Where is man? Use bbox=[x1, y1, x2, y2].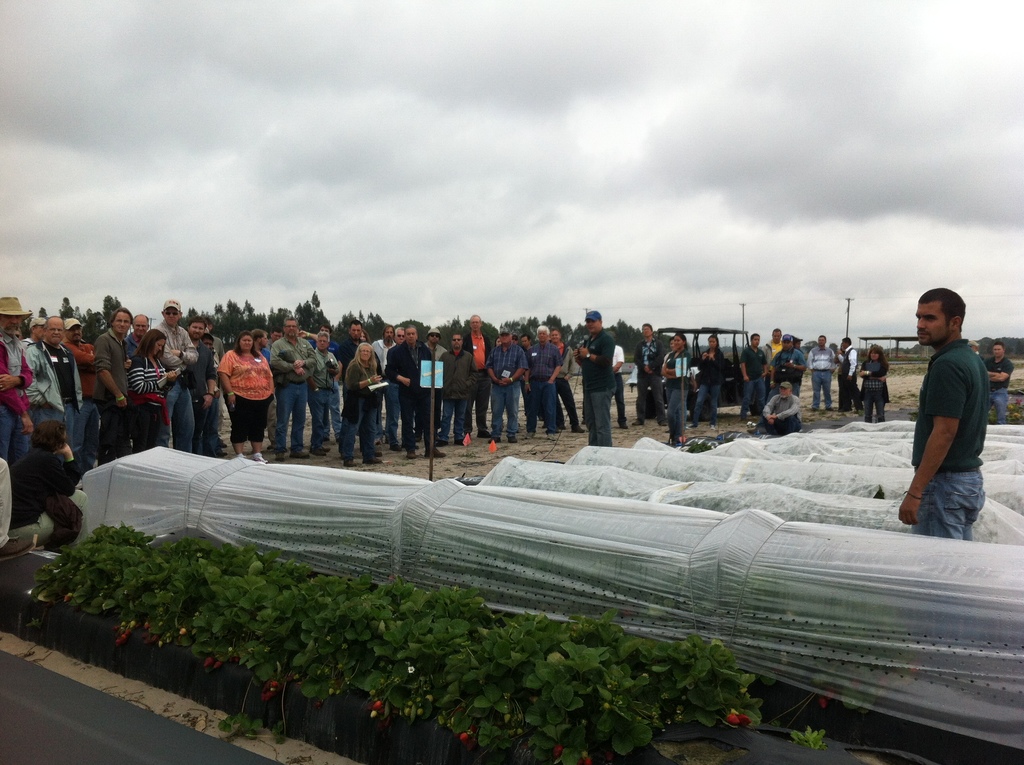
bbox=[886, 286, 1002, 543].
